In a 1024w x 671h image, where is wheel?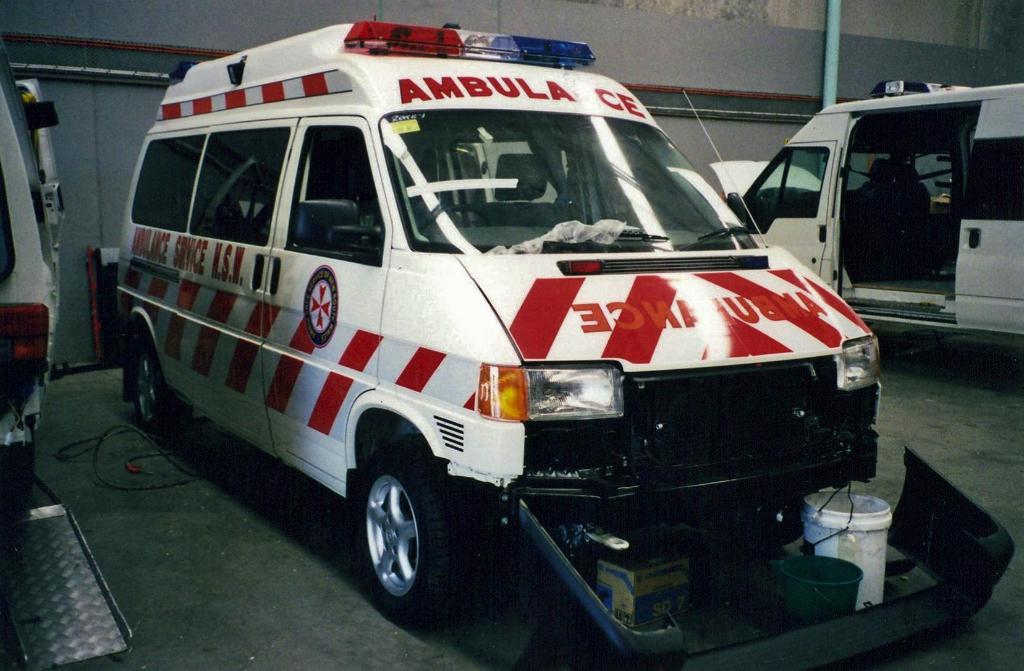
bbox(701, 486, 819, 552).
